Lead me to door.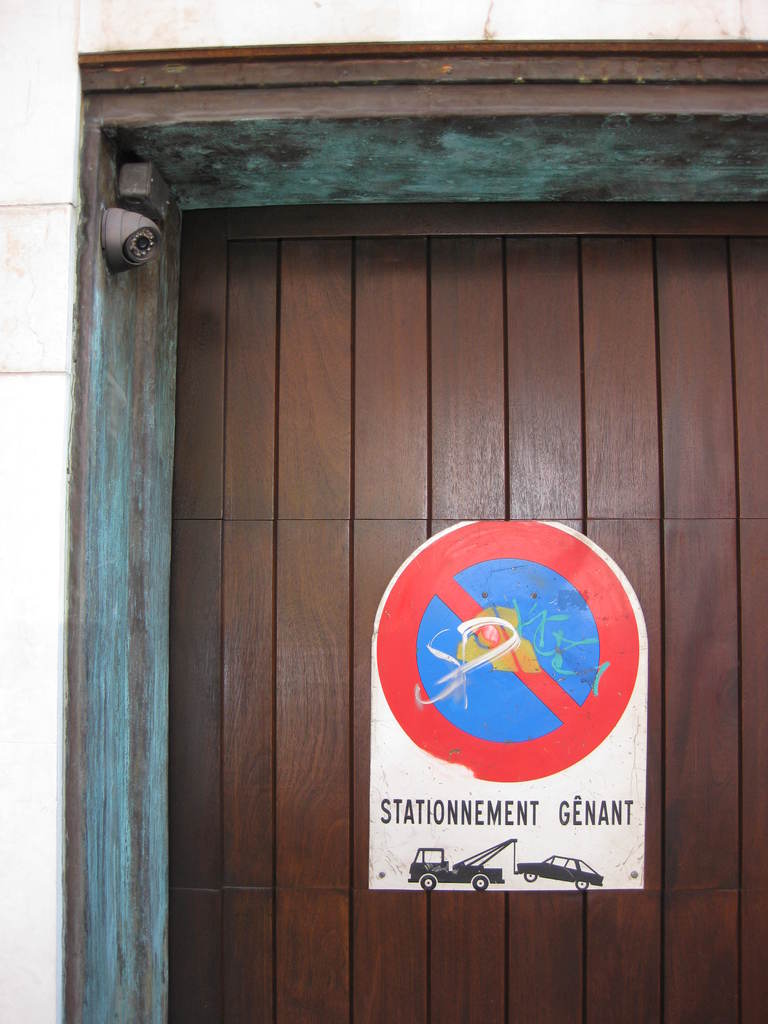
Lead to <bbox>164, 196, 767, 1023</bbox>.
